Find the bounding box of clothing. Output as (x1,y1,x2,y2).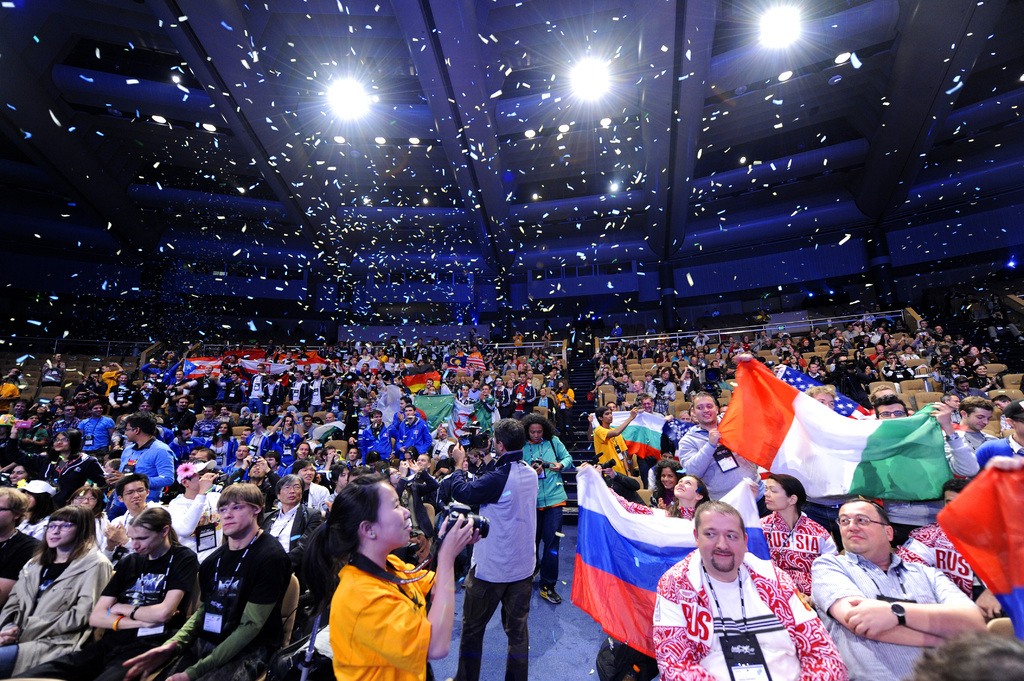
(509,335,524,350).
